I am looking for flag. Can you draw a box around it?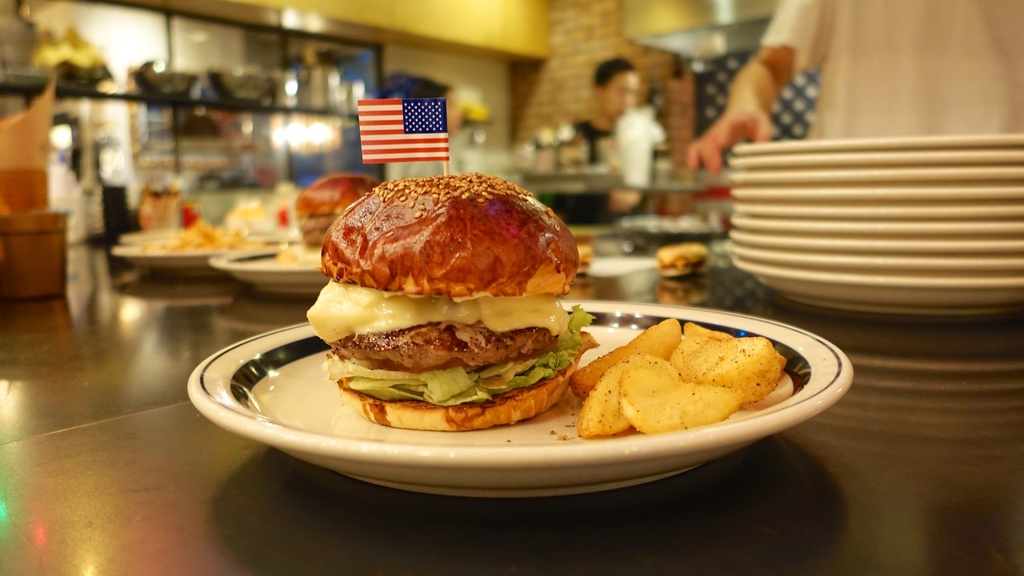
Sure, the bounding box is locate(356, 96, 456, 163).
